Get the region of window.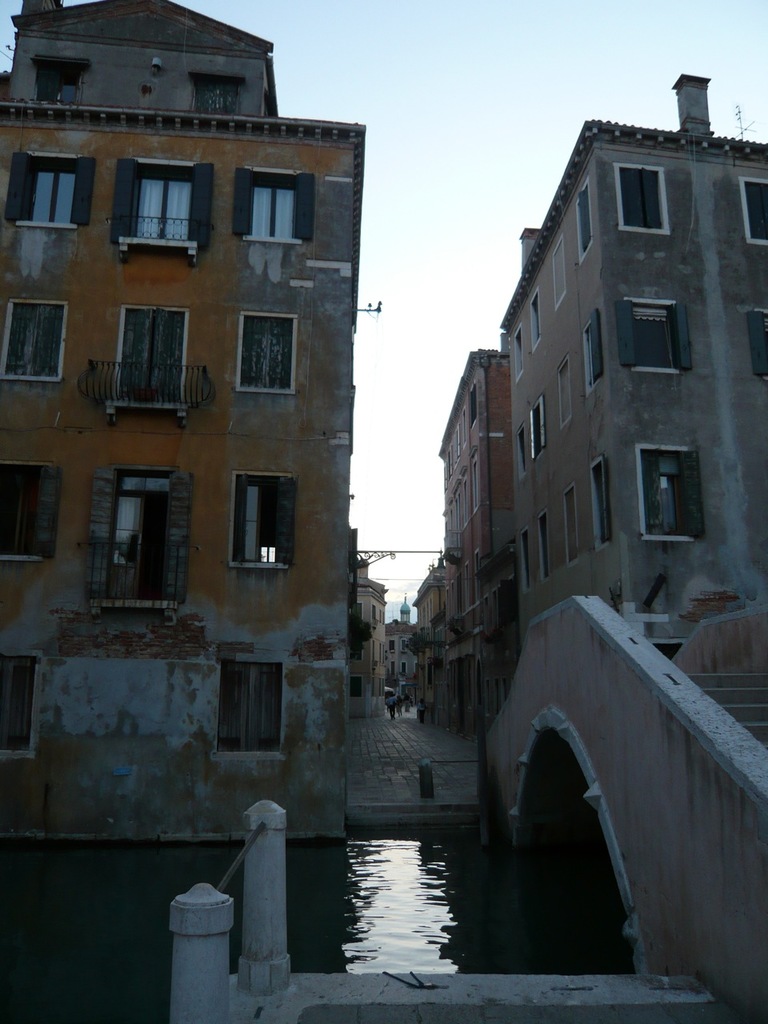
detection(586, 322, 612, 385).
